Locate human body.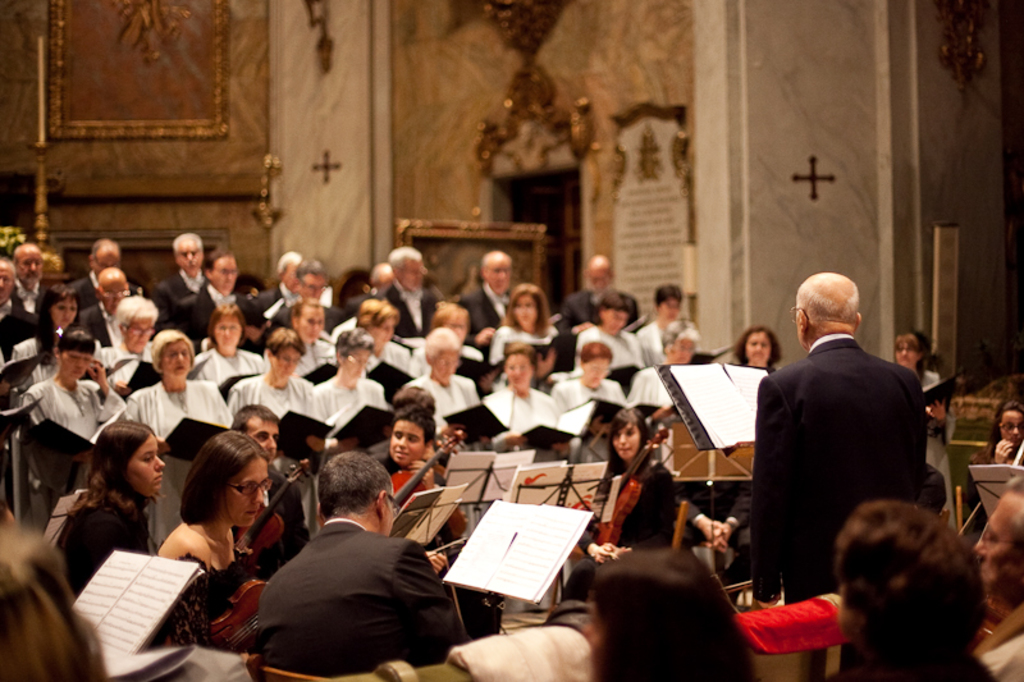
Bounding box: pyautogui.locateOnScreen(317, 338, 394, 427).
